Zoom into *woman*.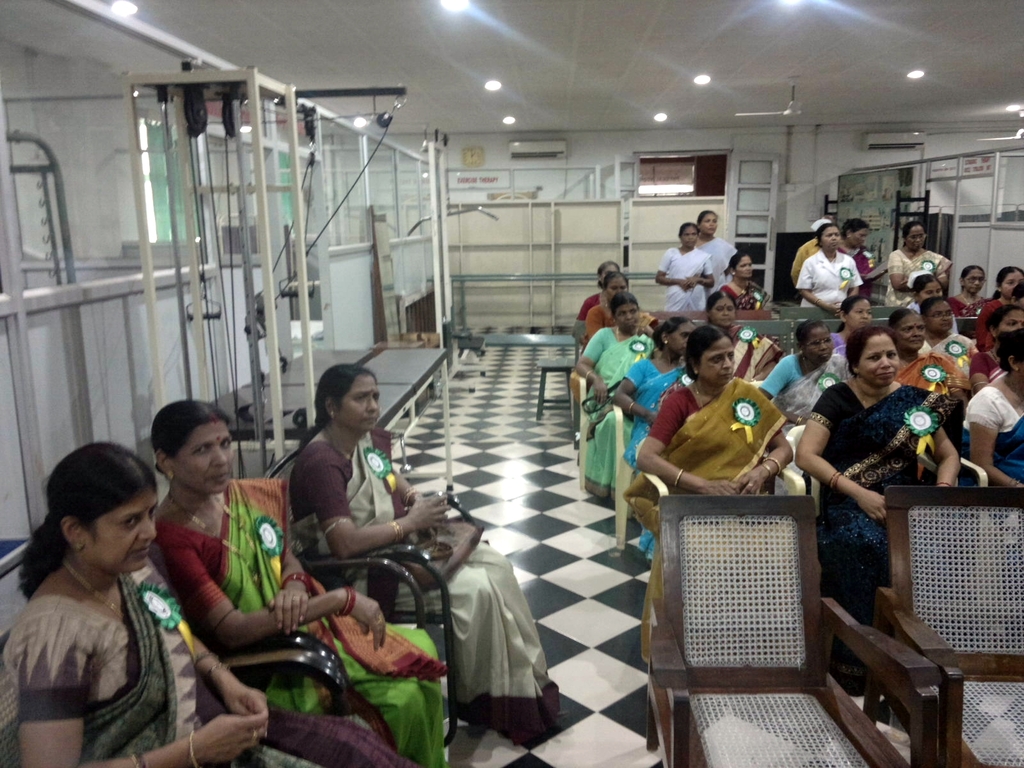
Zoom target: crop(790, 221, 822, 286).
